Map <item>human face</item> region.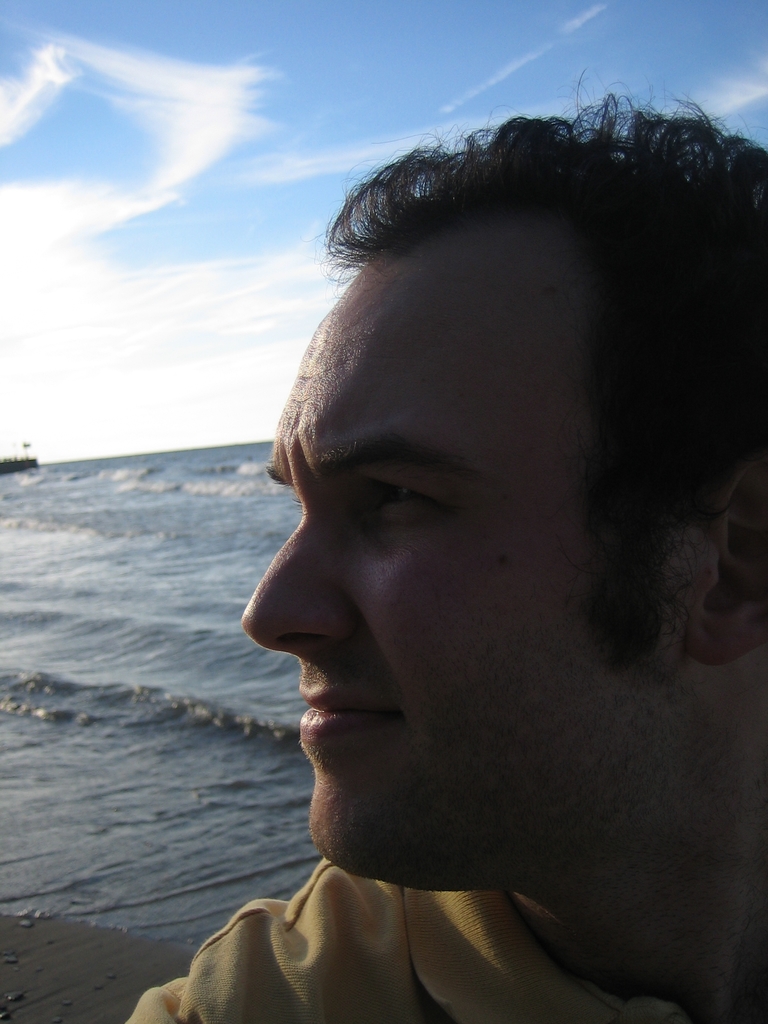
Mapped to [left=216, top=246, right=703, bottom=916].
